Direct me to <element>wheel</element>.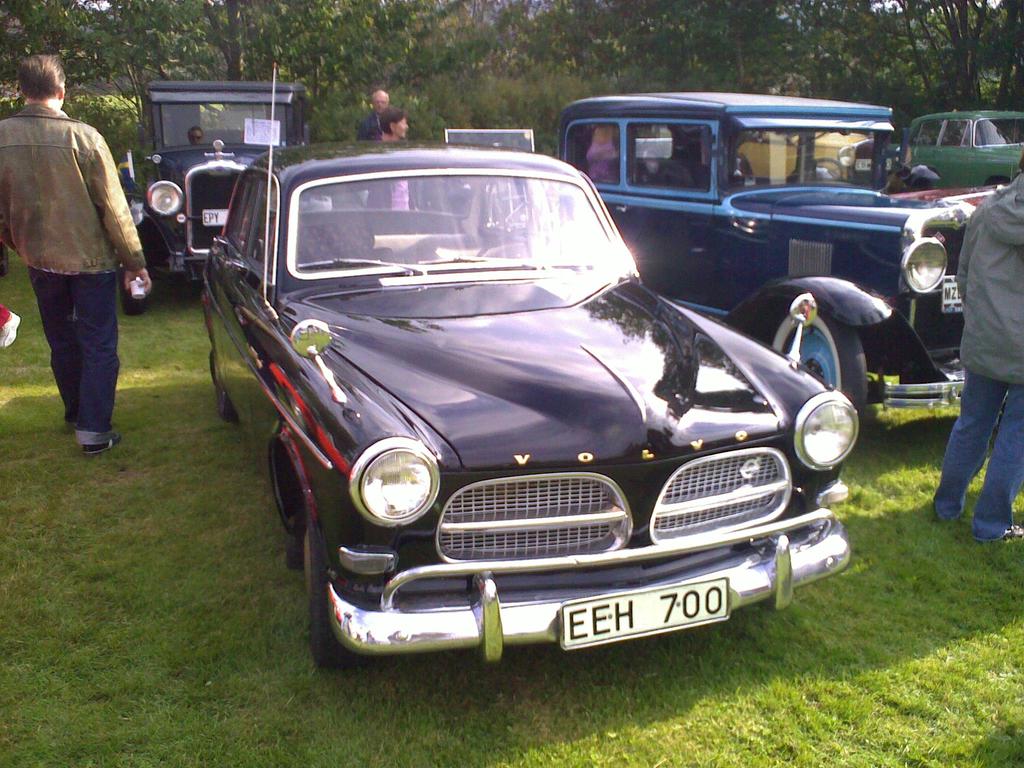
Direction: x1=214 y1=347 x2=236 y2=418.
